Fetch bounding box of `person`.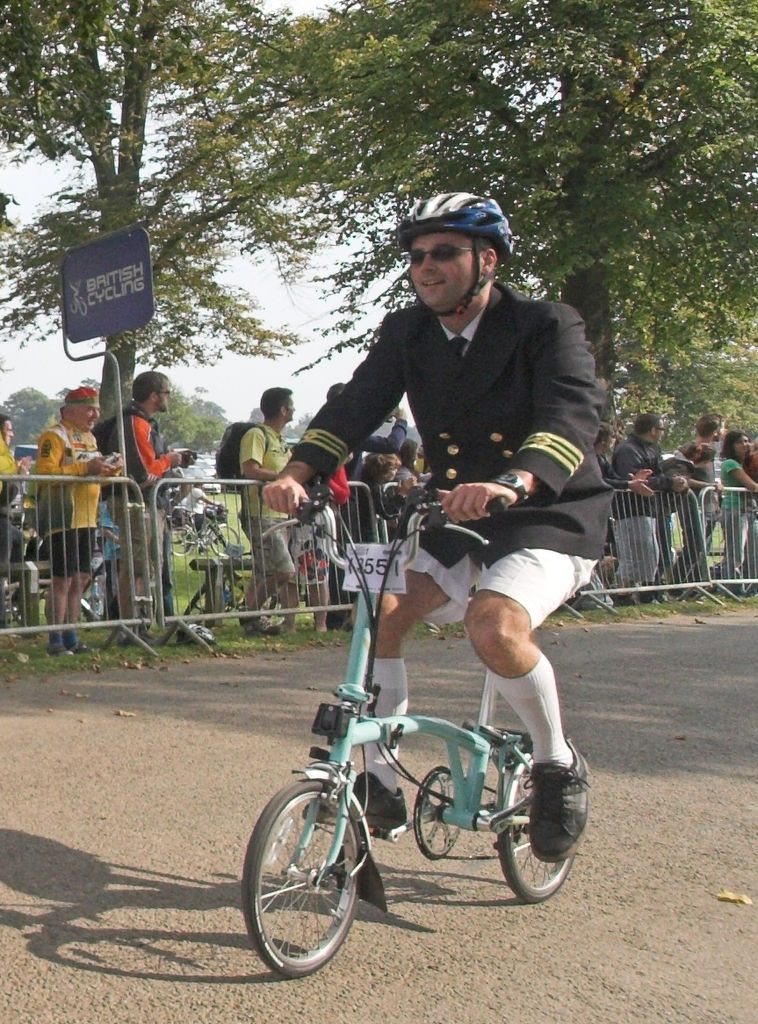
Bbox: [x1=588, y1=423, x2=652, y2=498].
